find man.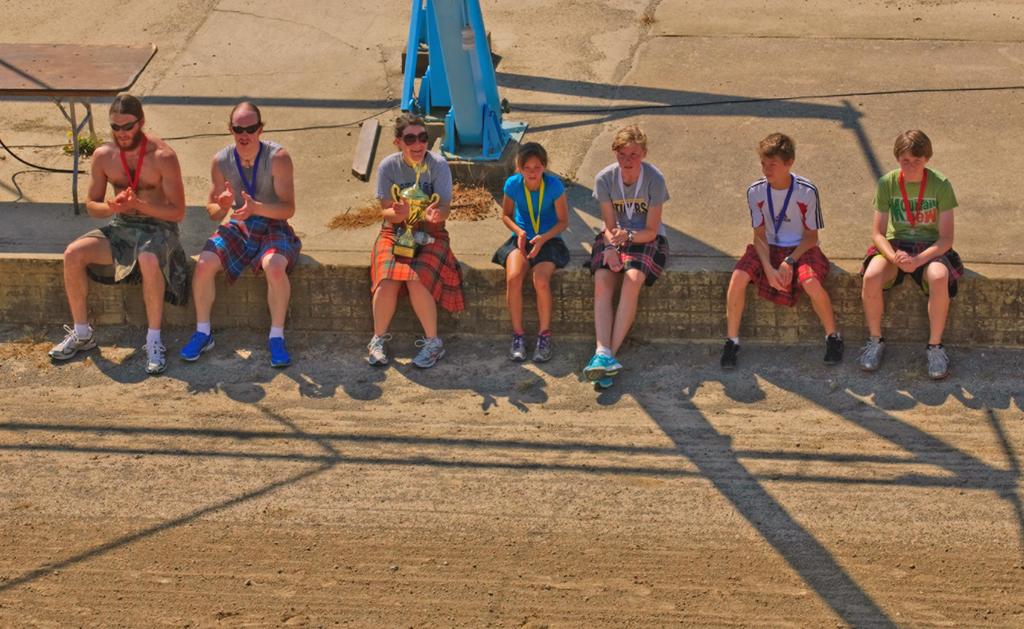
crop(58, 92, 195, 374).
